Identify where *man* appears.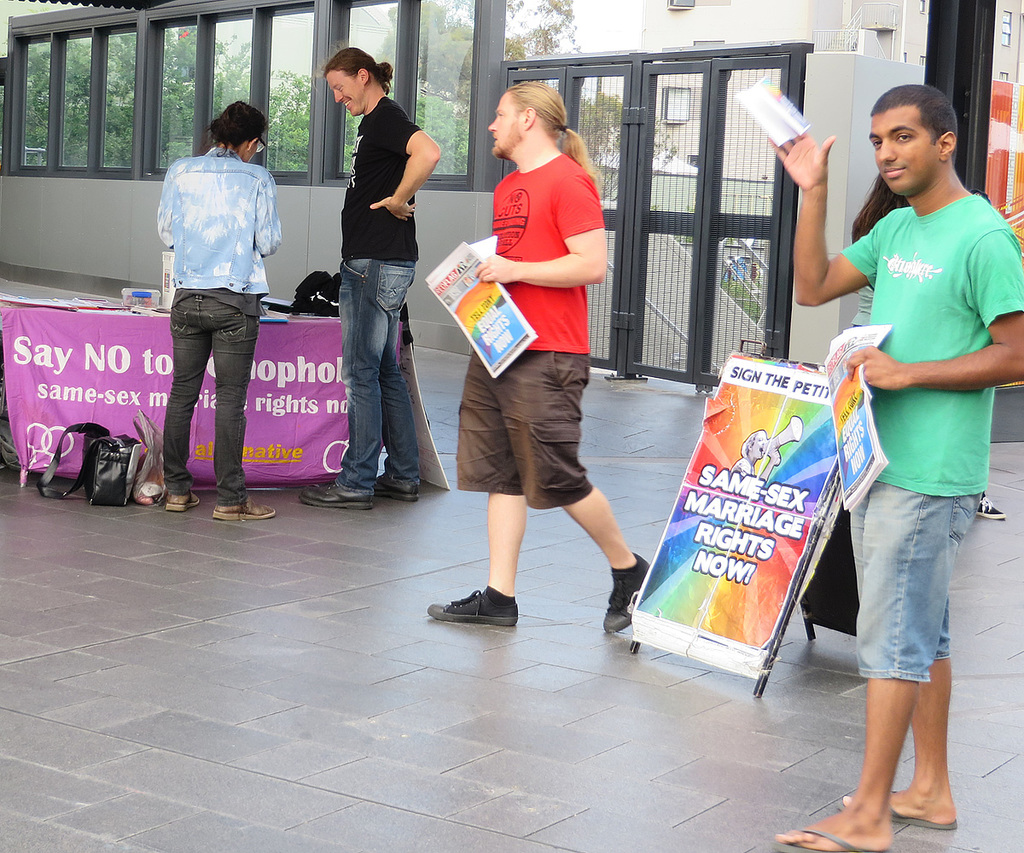
Appears at x1=428 y1=84 x2=655 y2=626.
